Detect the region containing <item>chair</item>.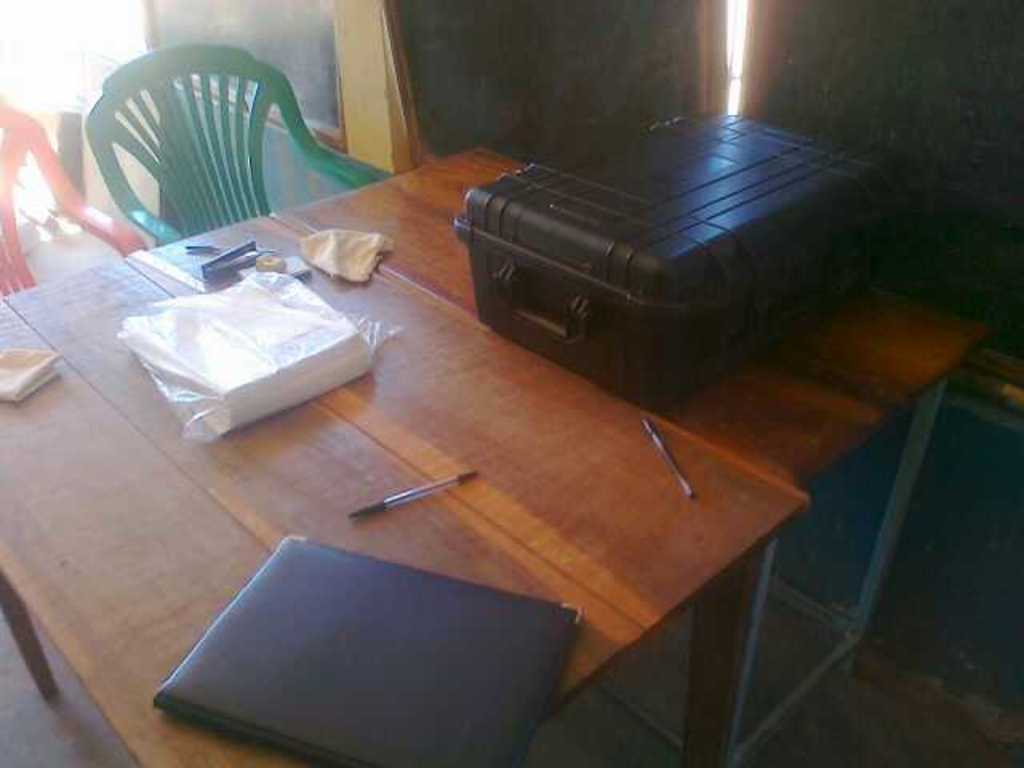
select_region(32, 50, 410, 285).
